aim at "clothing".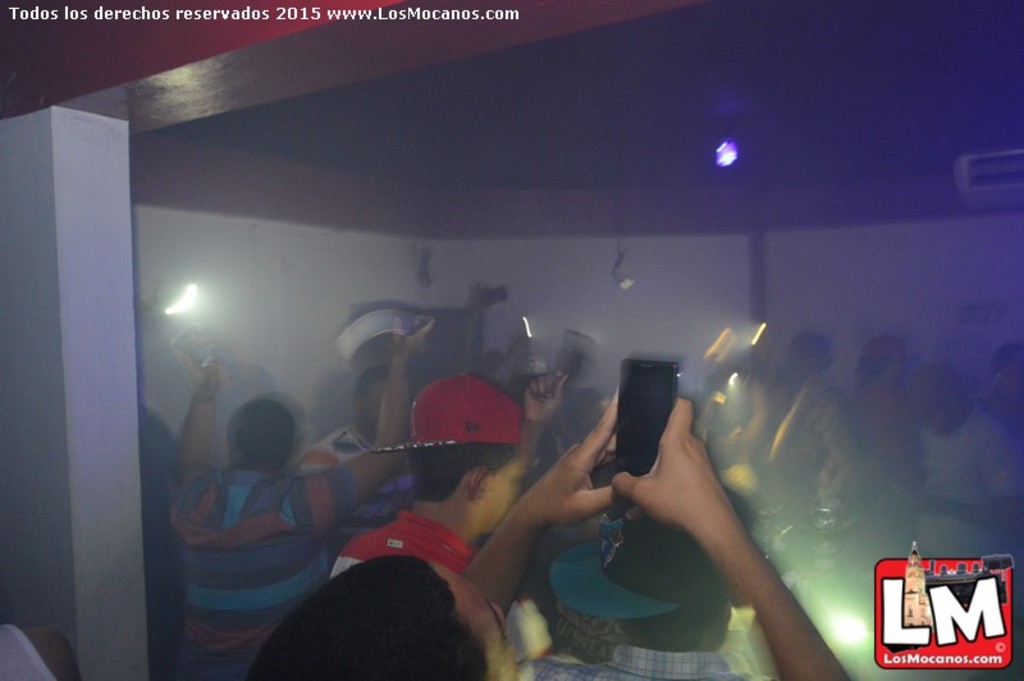
Aimed at [left=175, top=467, right=351, bottom=678].
